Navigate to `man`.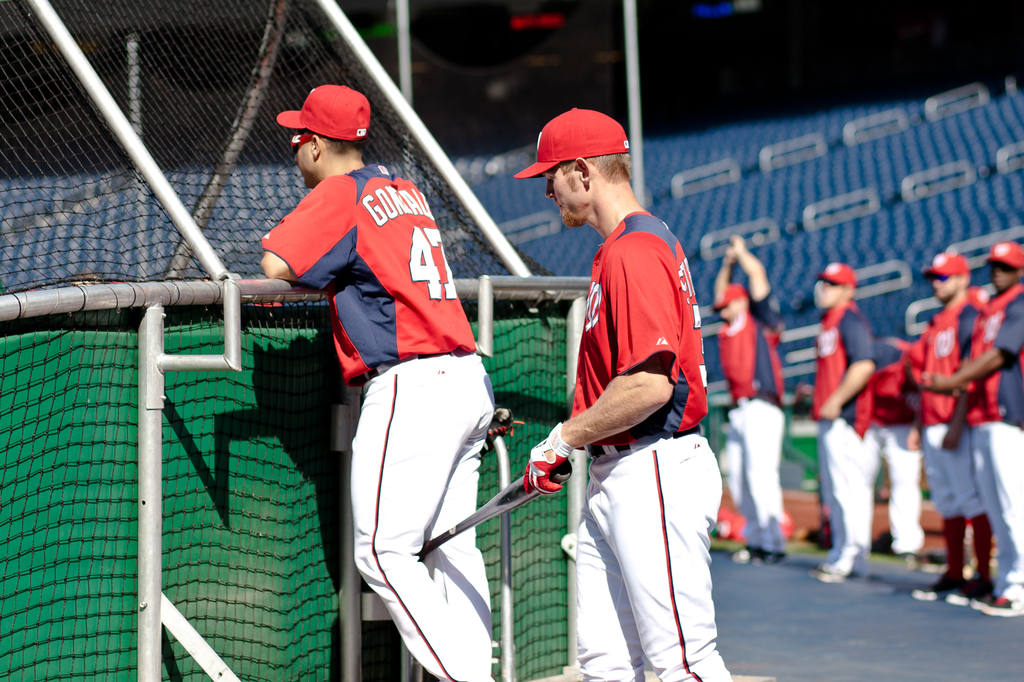
Navigation target: [863, 333, 926, 551].
